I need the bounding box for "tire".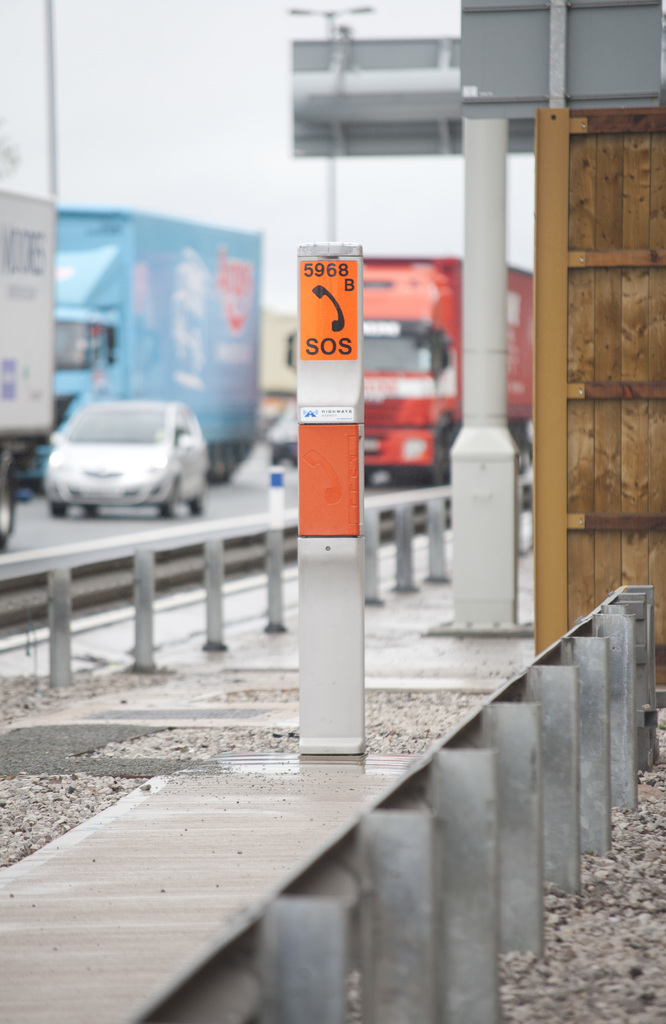
Here it is: [158, 484, 179, 521].
